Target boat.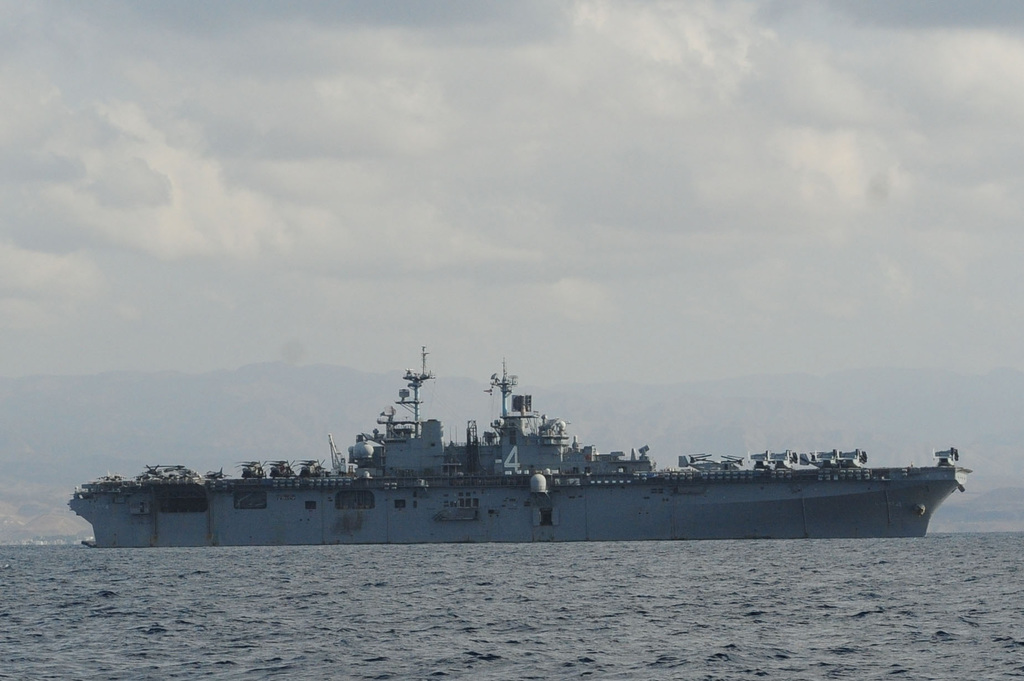
Target region: {"x1": 69, "y1": 342, "x2": 1023, "y2": 543}.
